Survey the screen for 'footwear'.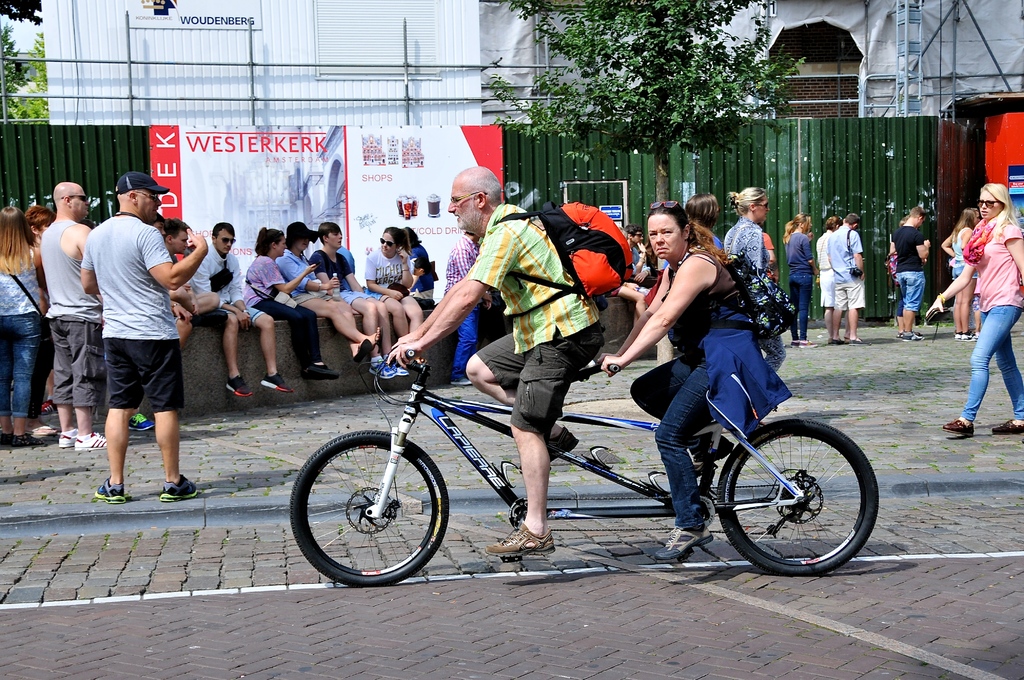
Survey found: l=127, t=411, r=157, b=432.
